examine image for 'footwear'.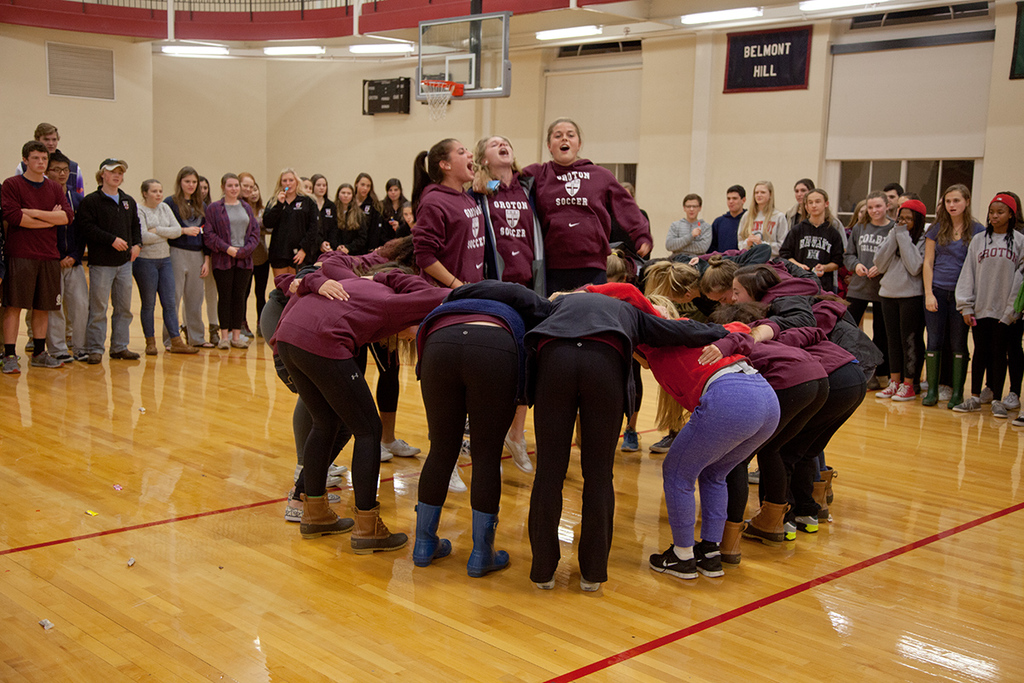
Examination result: pyautogui.locateOnScreen(650, 432, 679, 455).
